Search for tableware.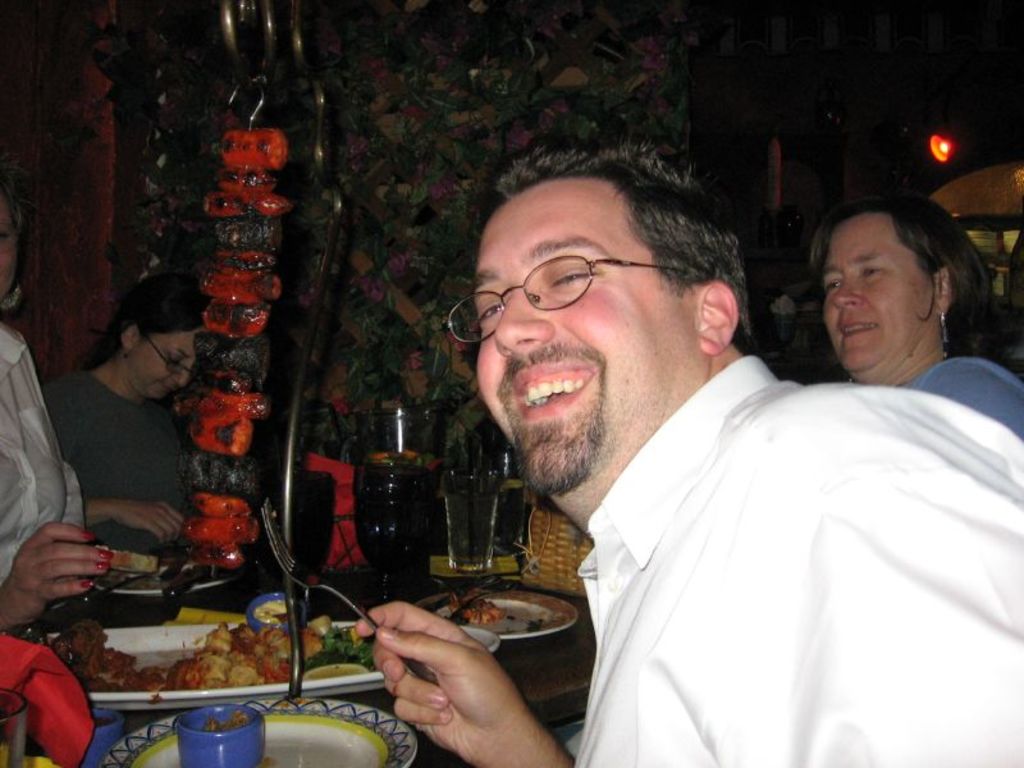
Found at crop(99, 695, 419, 767).
